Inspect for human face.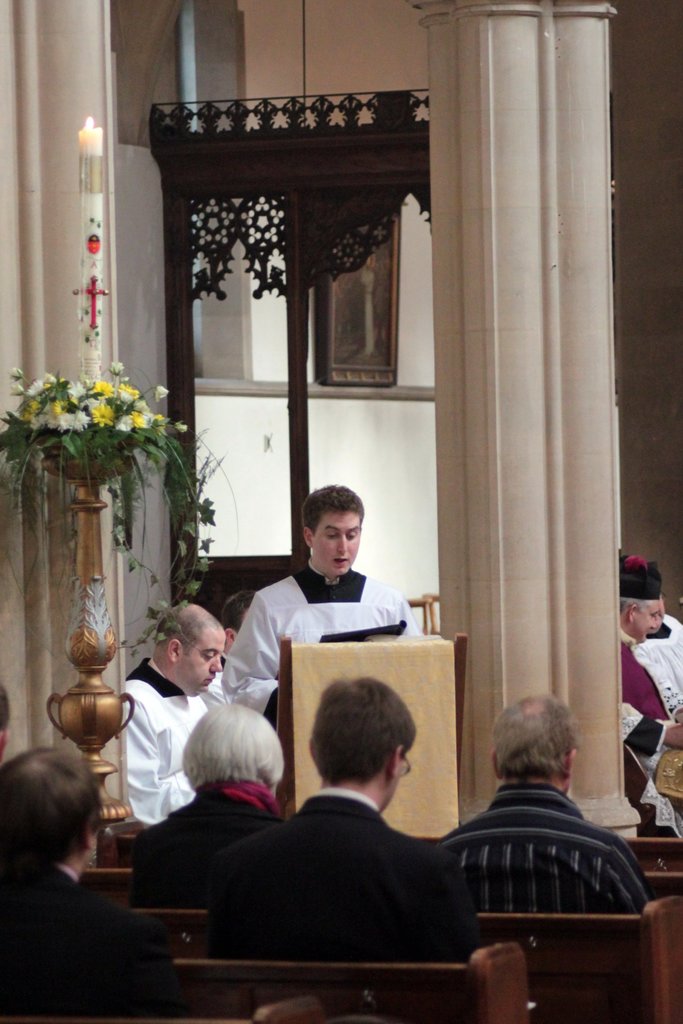
Inspection: bbox(636, 602, 657, 630).
